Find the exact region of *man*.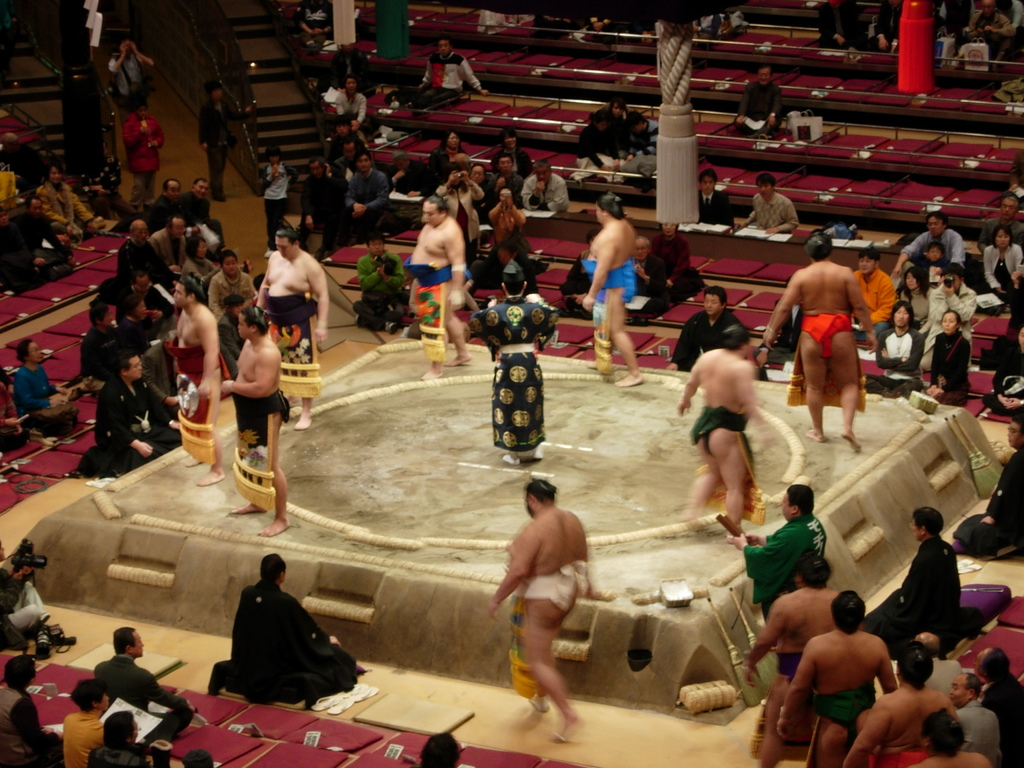
Exact region: [left=95, top=349, right=181, bottom=471].
